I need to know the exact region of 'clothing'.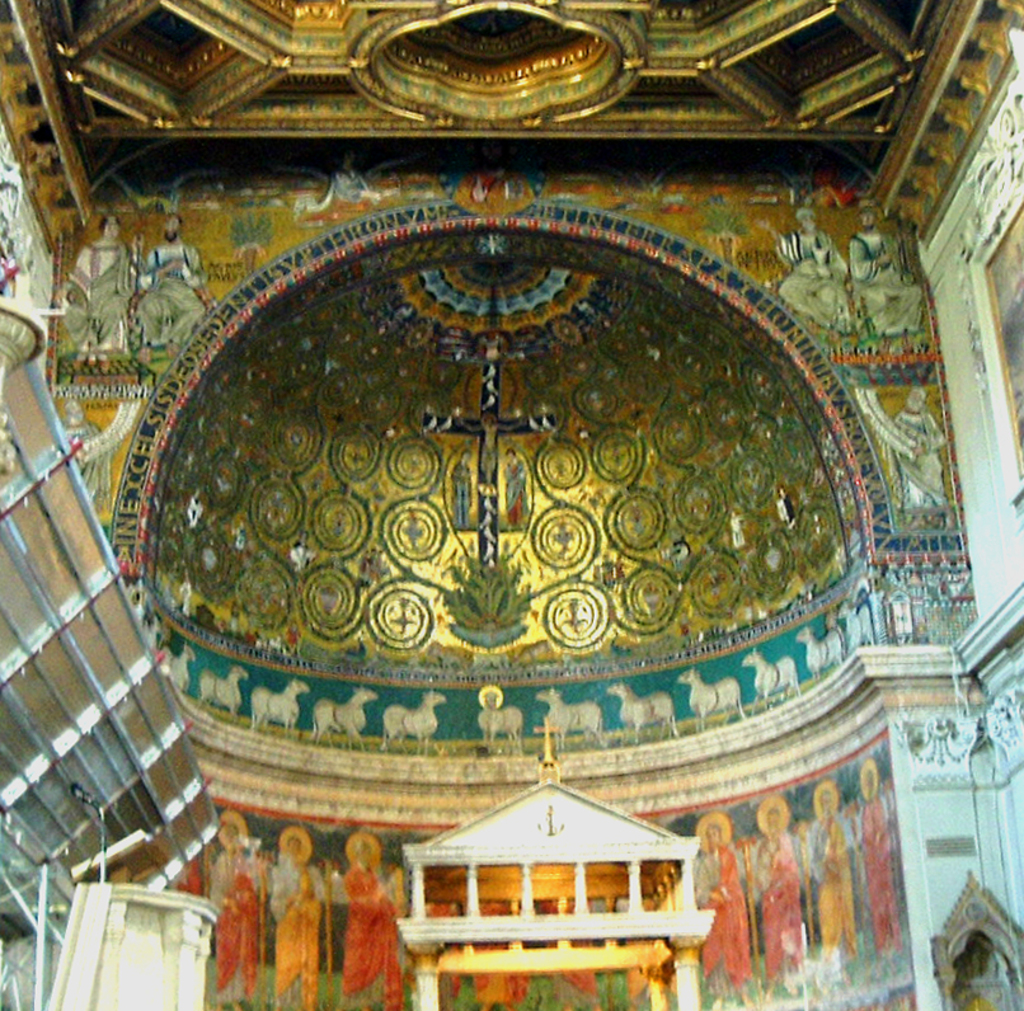
Region: bbox=[338, 862, 400, 1010].
